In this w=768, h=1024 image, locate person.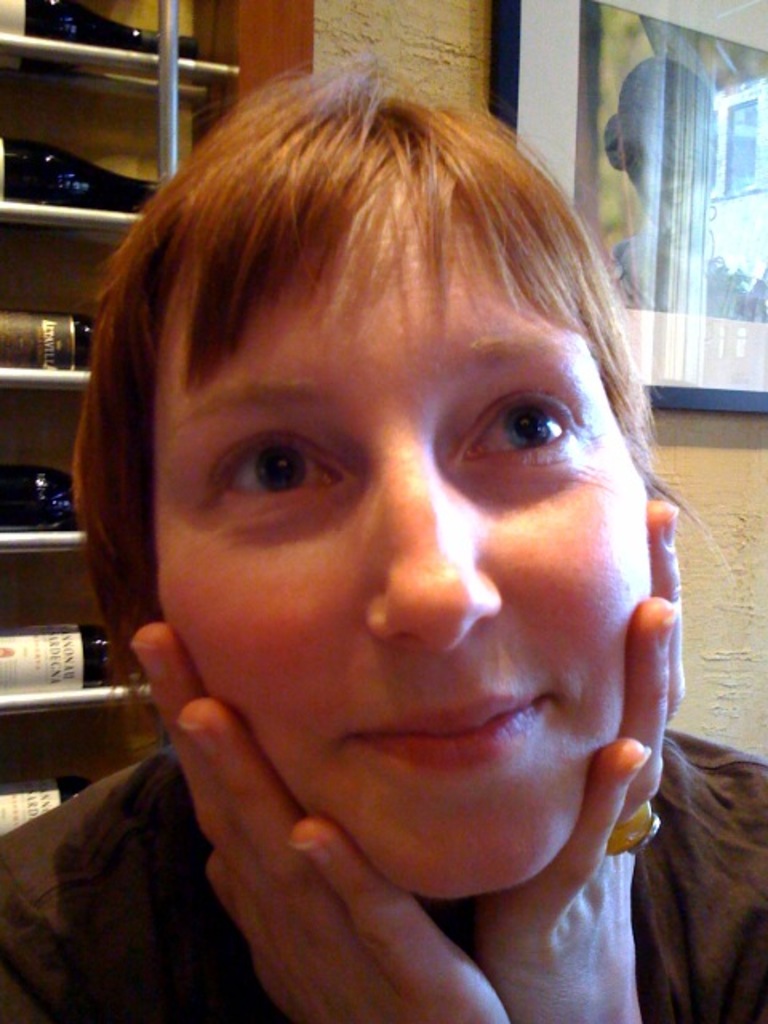
Bounding box: pyautogui.locateOnScreen(602, 62, 766, 328).
